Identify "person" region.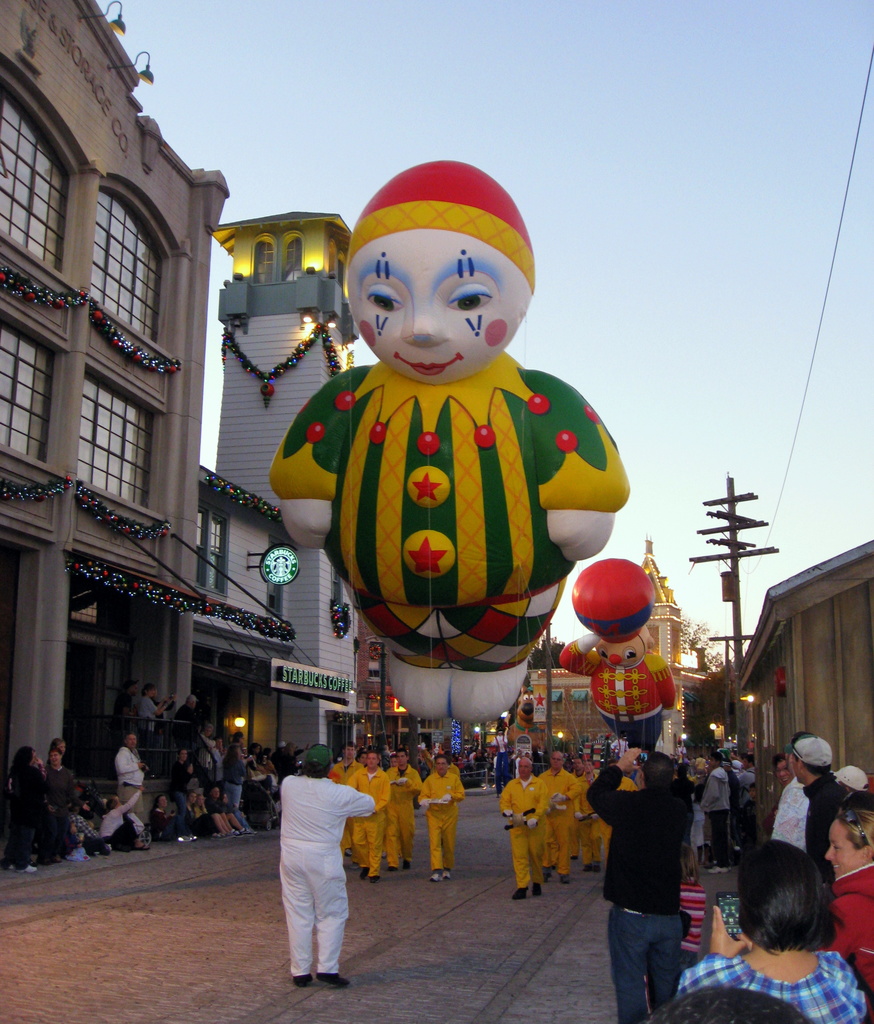
Region: Rect(592, 756, 638, 863).
